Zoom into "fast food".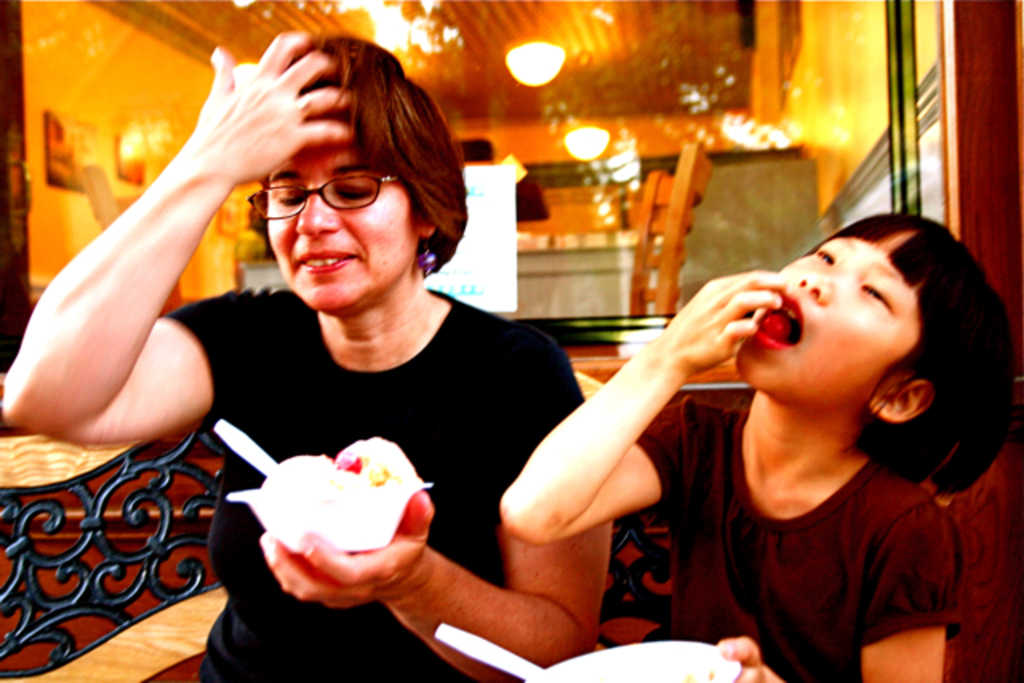
Zoom target: [246,429,443,563].
